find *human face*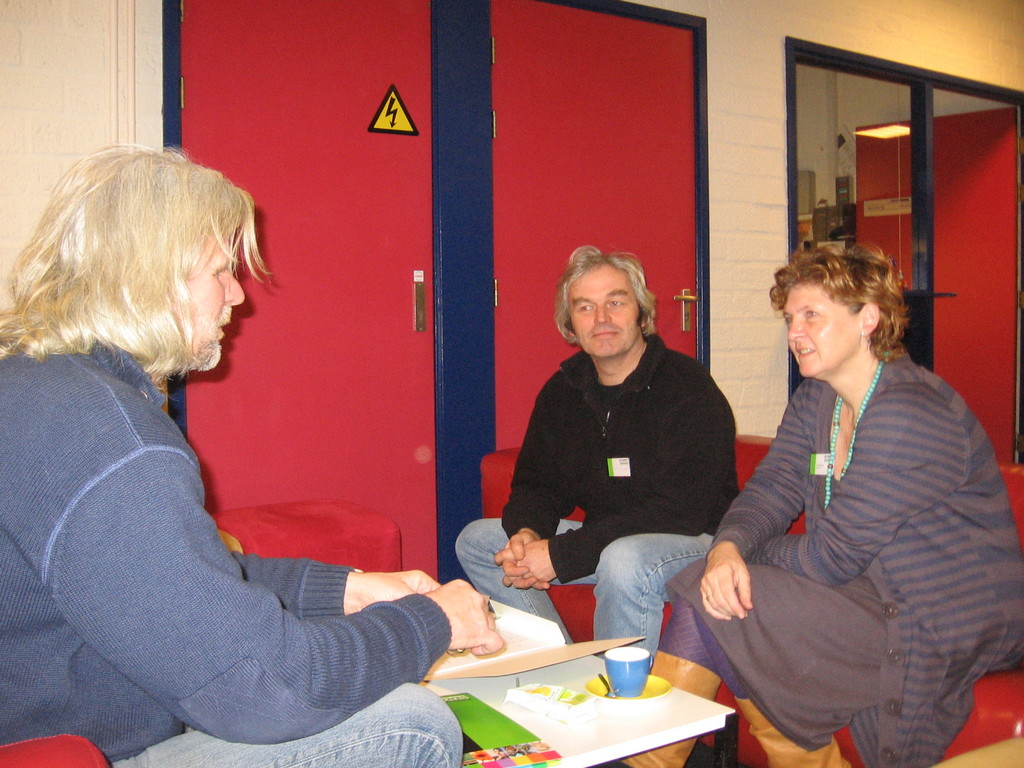
[x1=182, y1=236, x2=246, y2=363]
